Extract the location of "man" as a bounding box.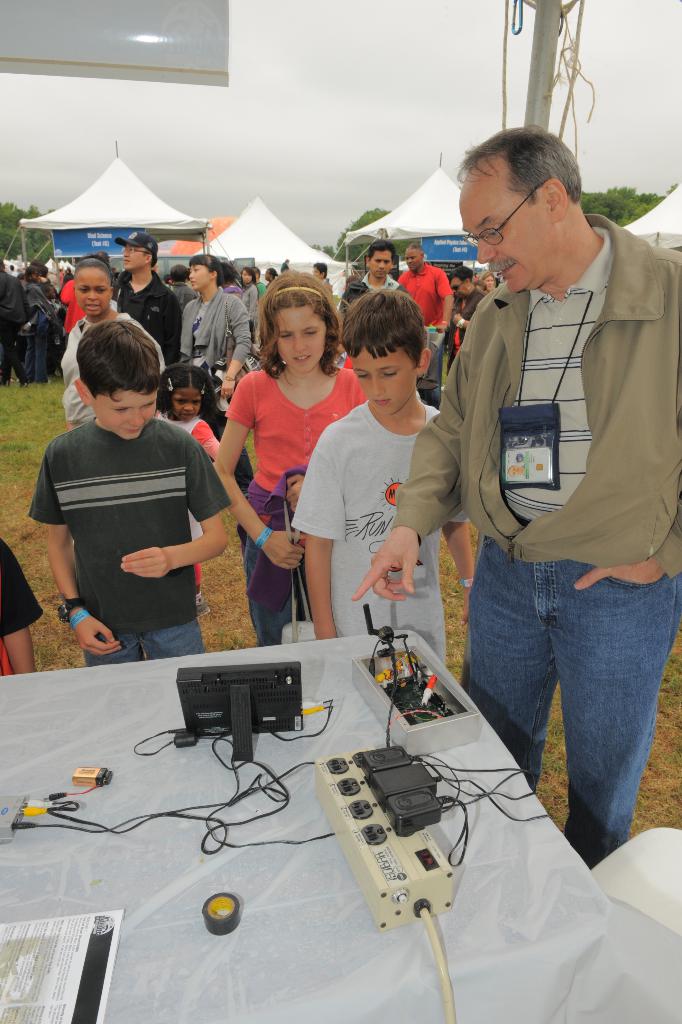
<box>0,263,29,391</box>.
